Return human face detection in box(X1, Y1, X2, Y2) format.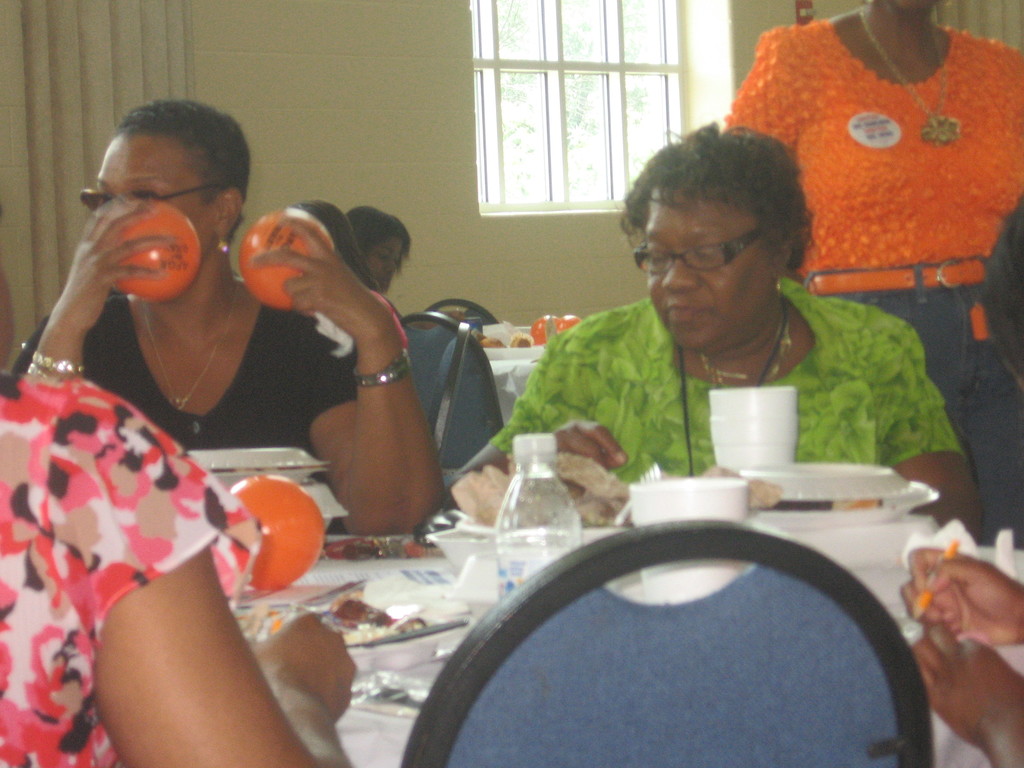
box(639, 192, 787, 349).
